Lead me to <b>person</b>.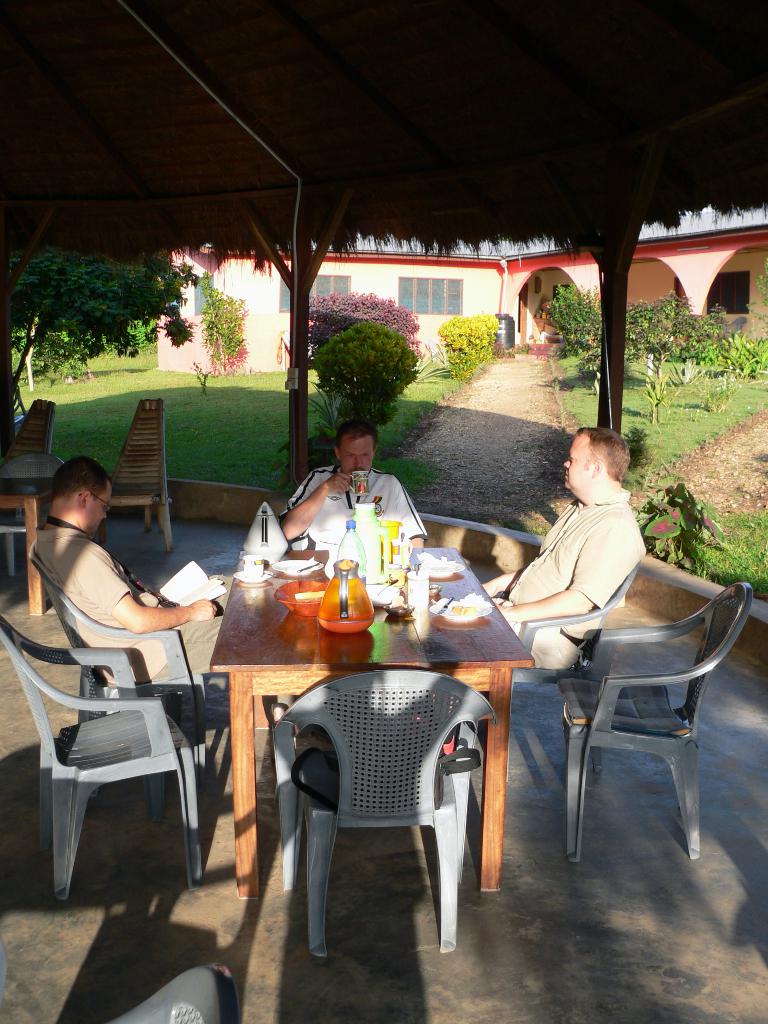
Lead to 40, 454, 239, 696.
